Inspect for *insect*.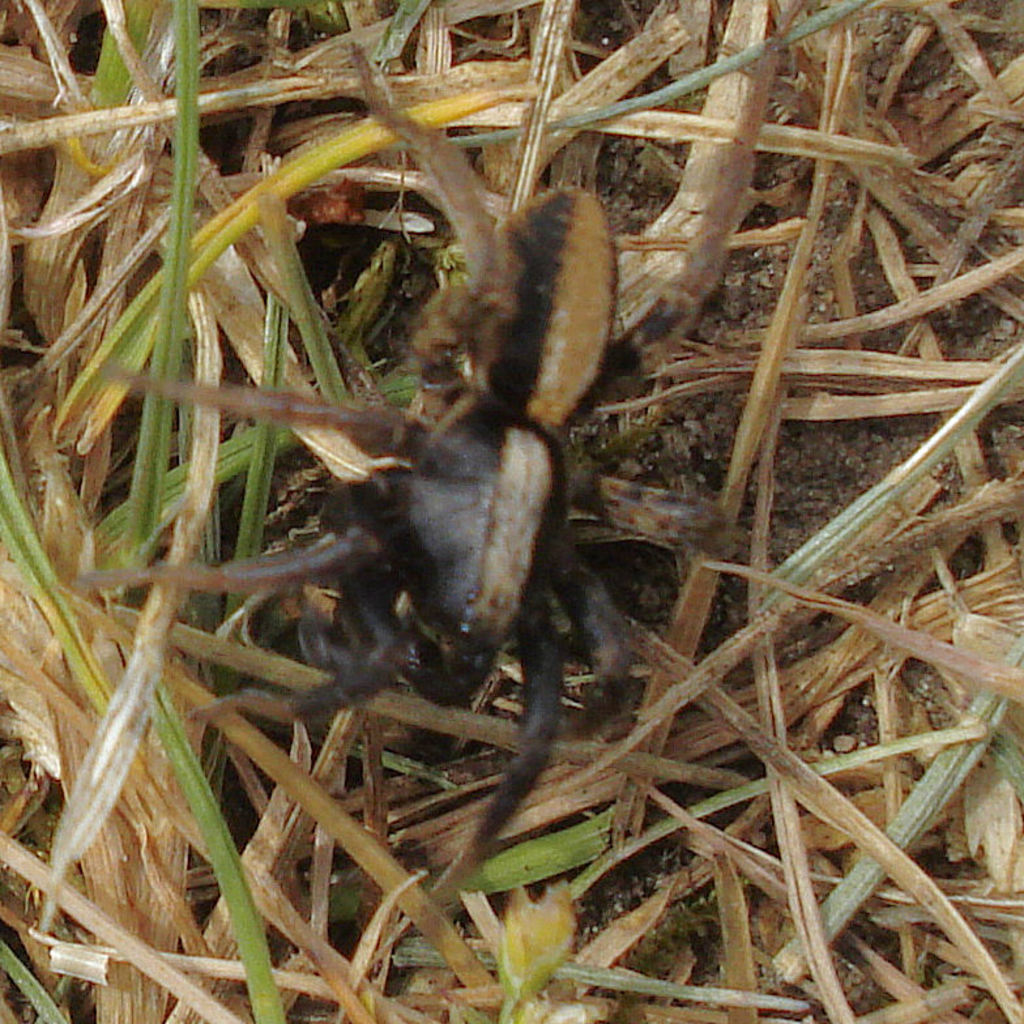
Inspection: x1=64, y1=31, x2=684, y2=922.
